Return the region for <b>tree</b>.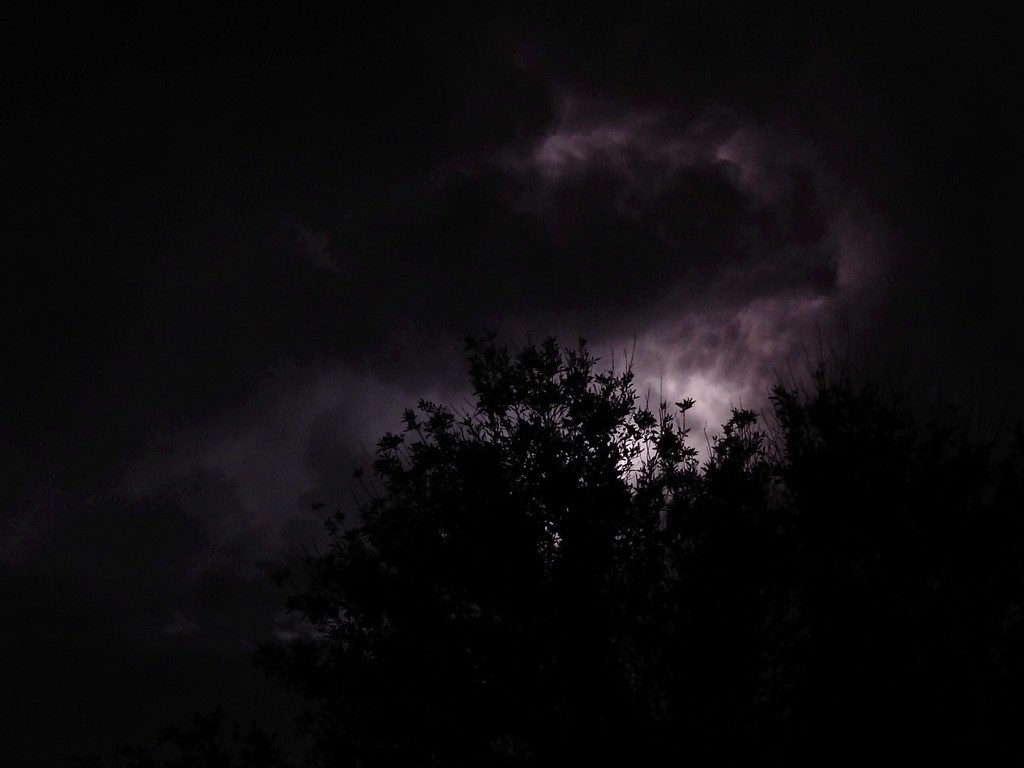
select_region(243, 220, 945, 706).
